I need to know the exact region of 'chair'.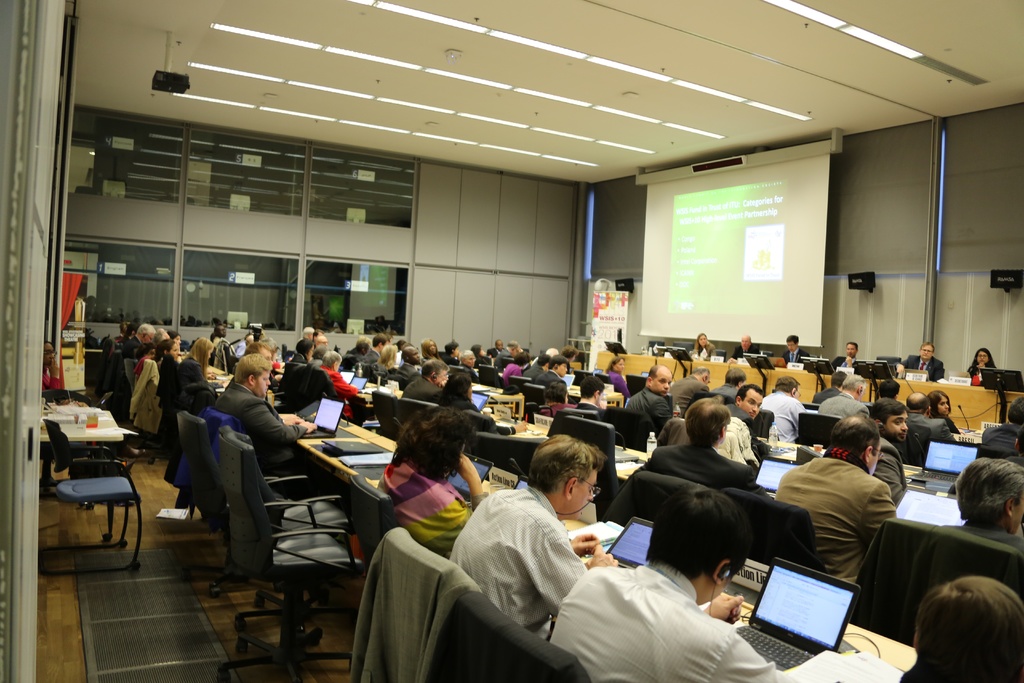
Region: bbox=(364, 388, 400, 443).
